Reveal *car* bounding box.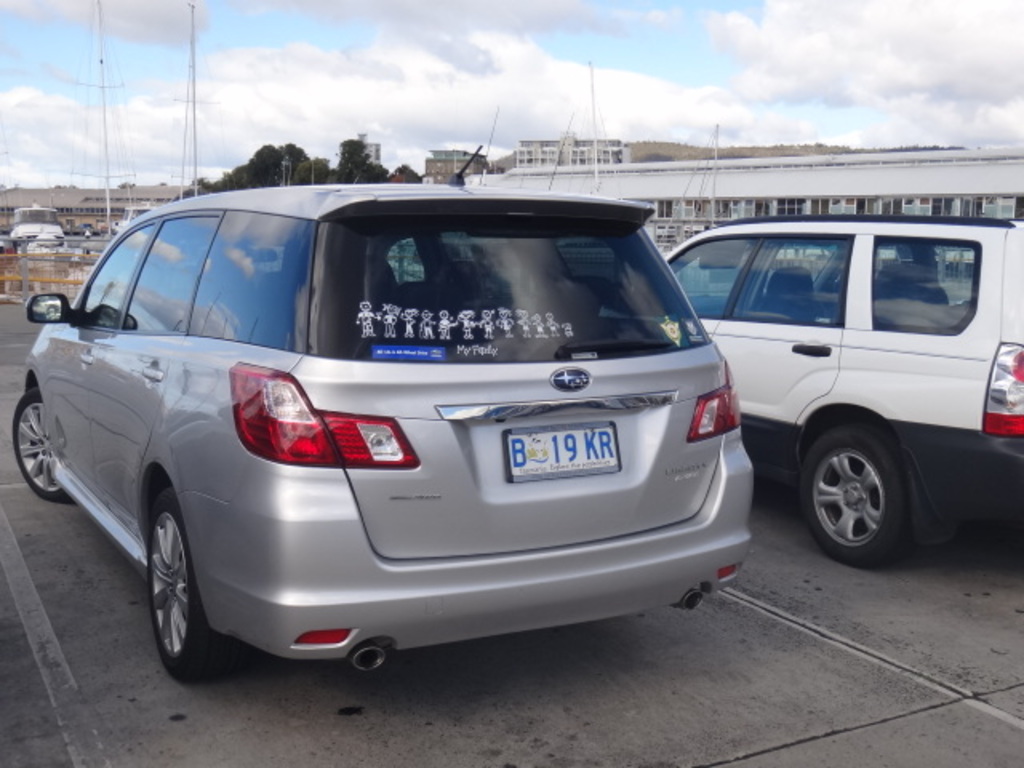
Revealed: left=654, top=210, right=1022, bottom=563.
